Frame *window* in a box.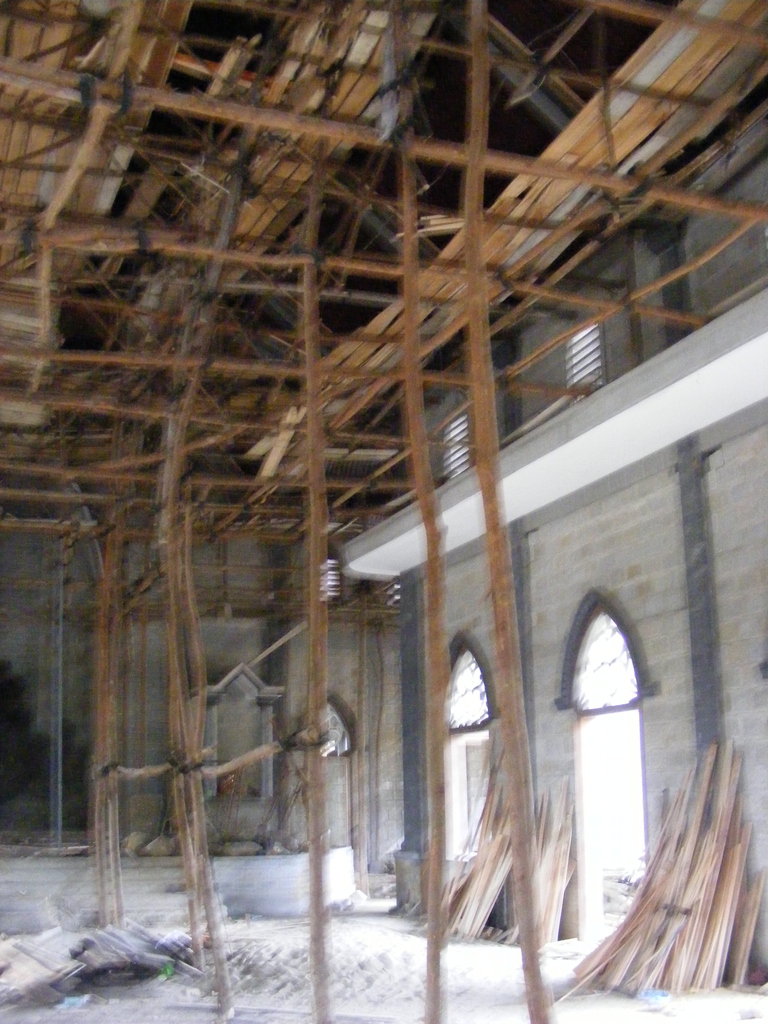
rect(384, 583, 398, 606).
